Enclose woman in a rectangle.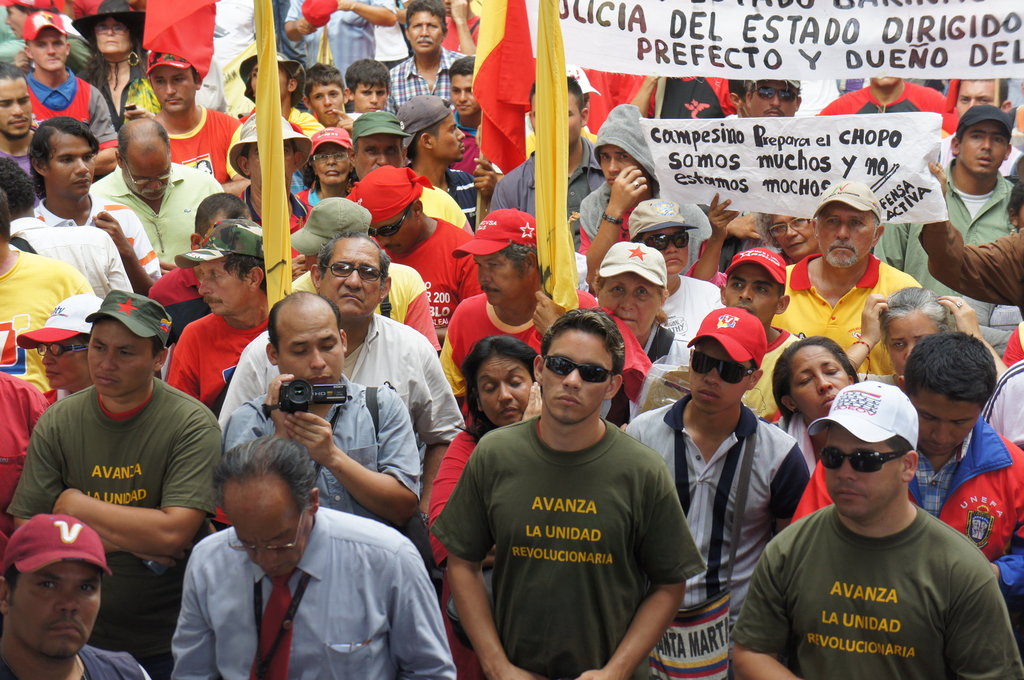
<box>15,293,106,404</box>.
